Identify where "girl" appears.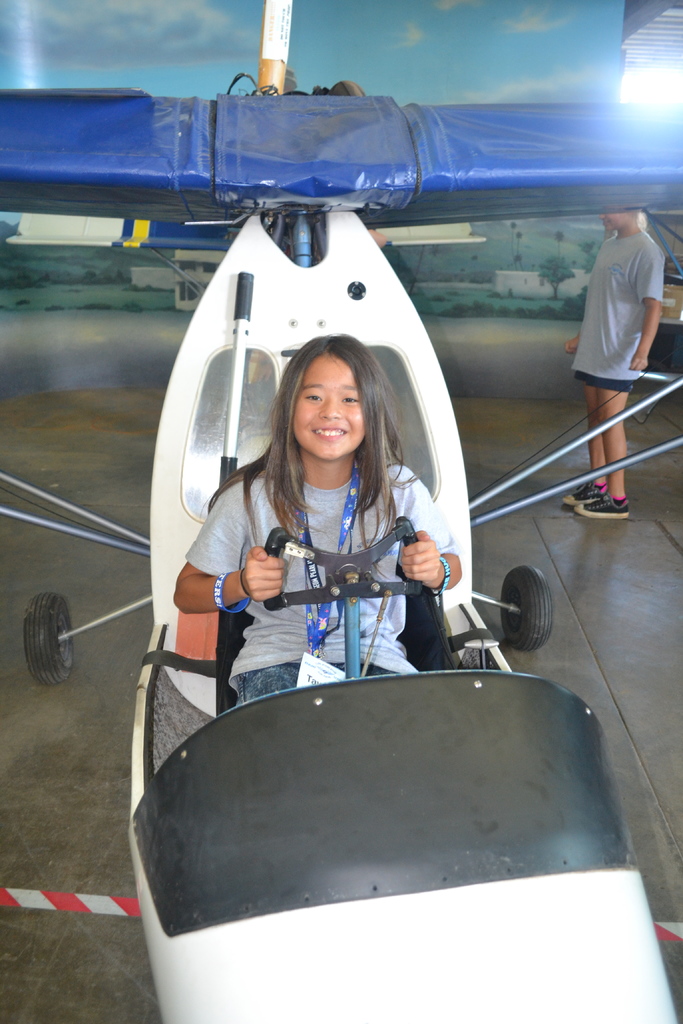
Appears at box=[174, 333, 460, 707].
